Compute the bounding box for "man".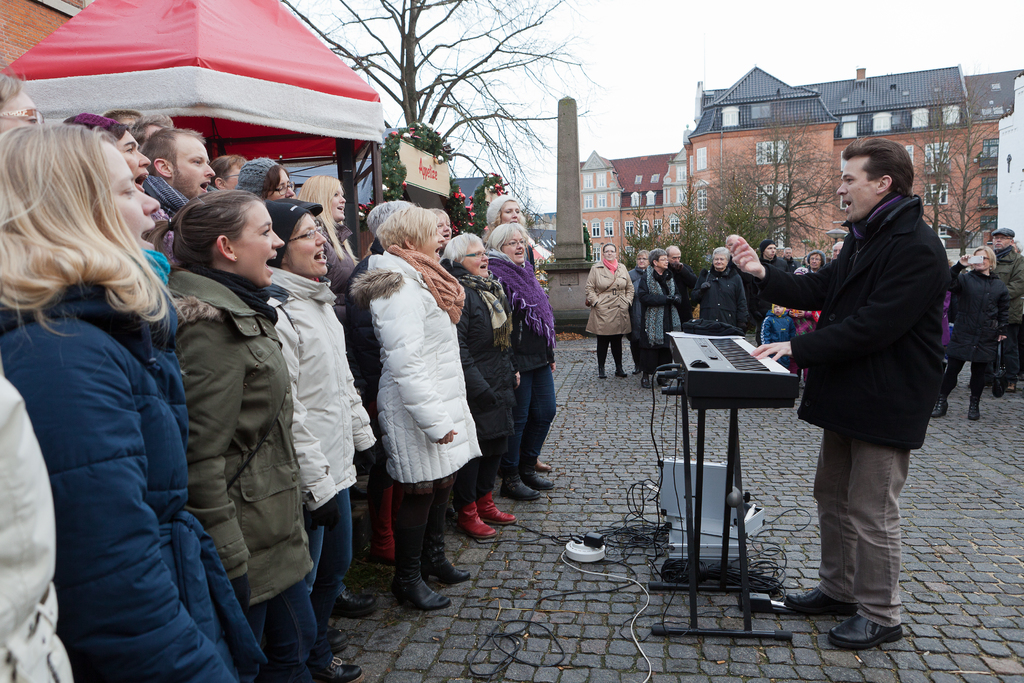
bbox=[130, 112, 176, 147].
